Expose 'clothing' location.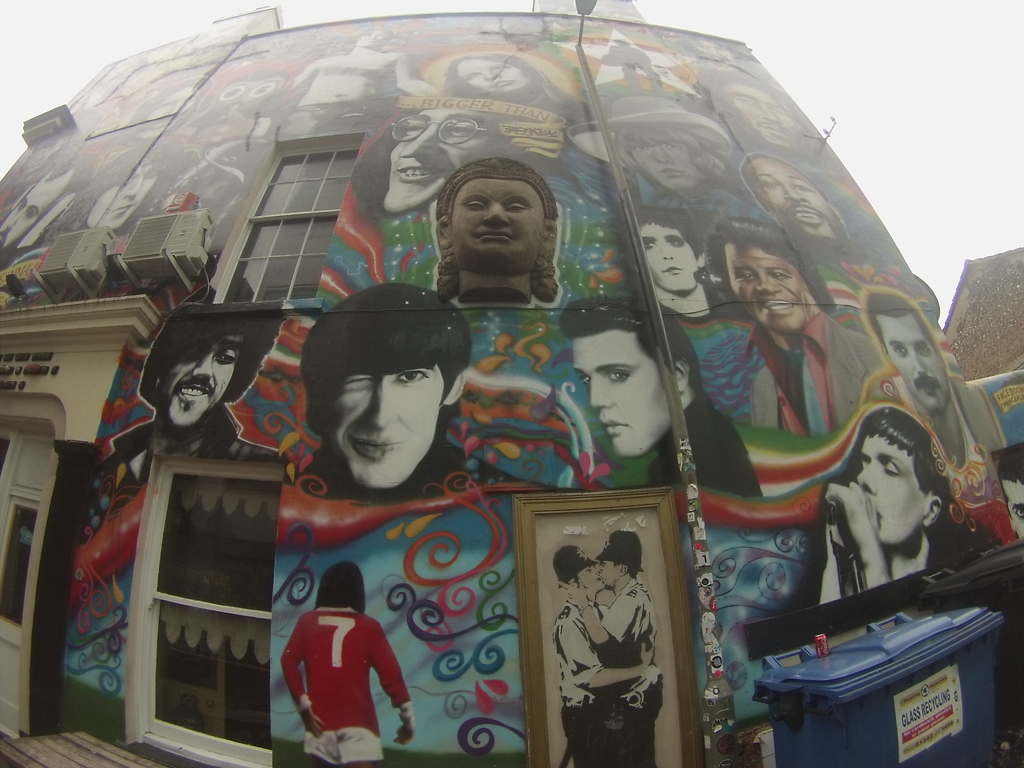
Exposed at pyautogui.locateOnScreen(890, 378, 981, 468).
